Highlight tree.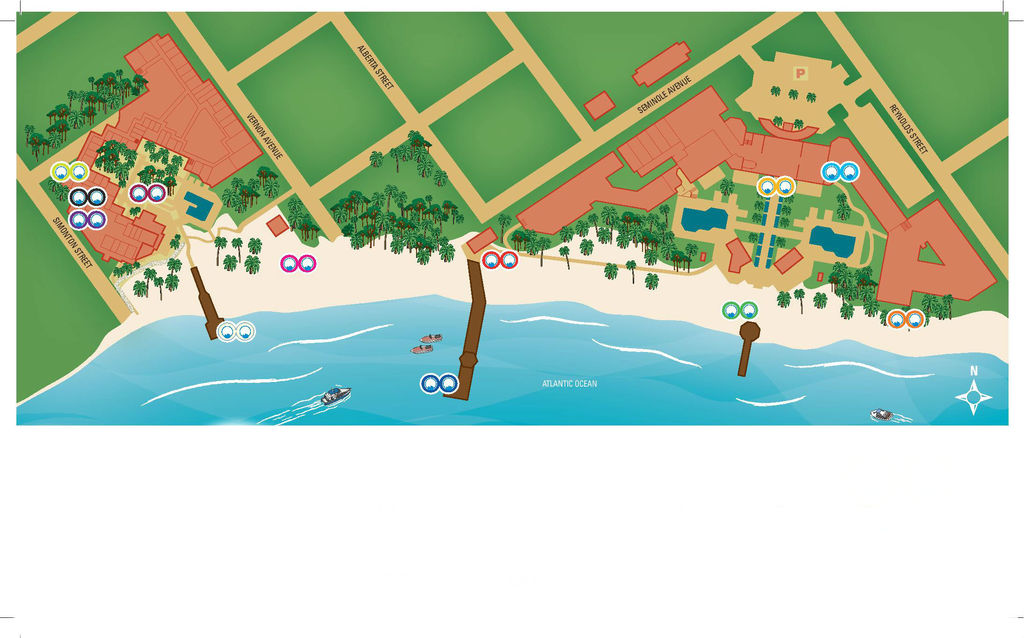
Highlighted region: region(250, 239, 264, 259).
